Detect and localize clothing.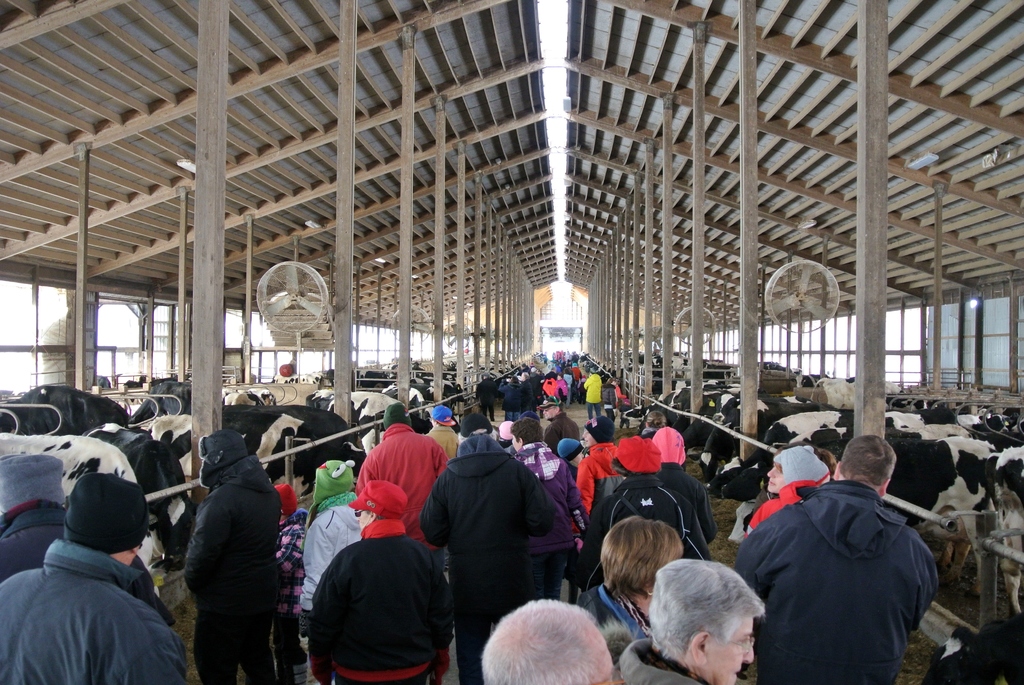
Localized at (left=476, top=374, right=493, bottom=420).
